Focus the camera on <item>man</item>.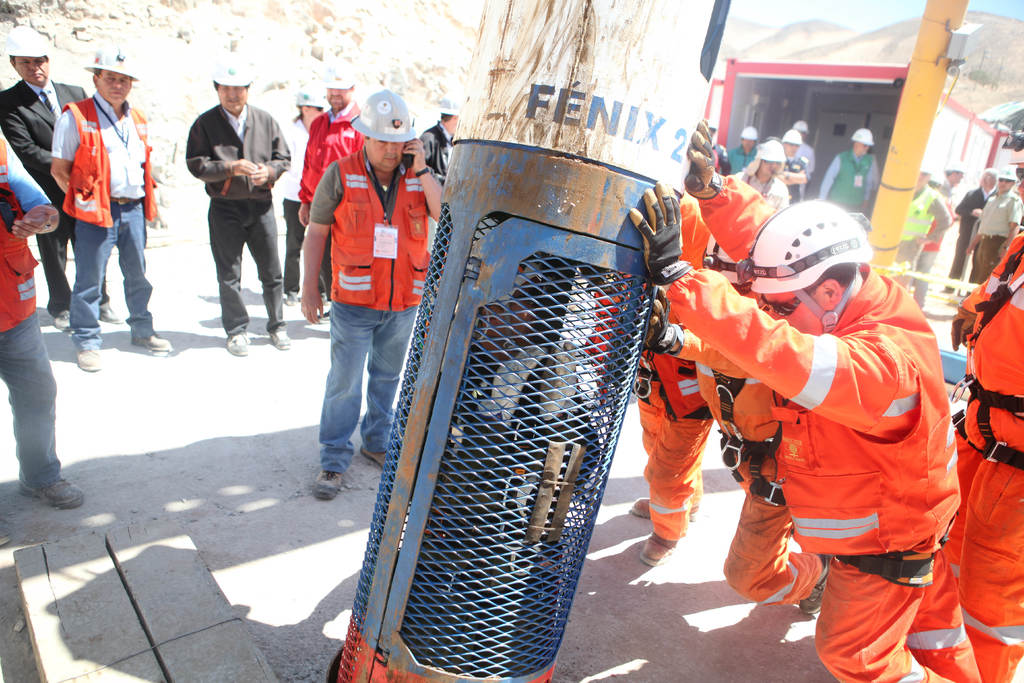
Focus region: bbox=[934, 150, 1023, 682].
